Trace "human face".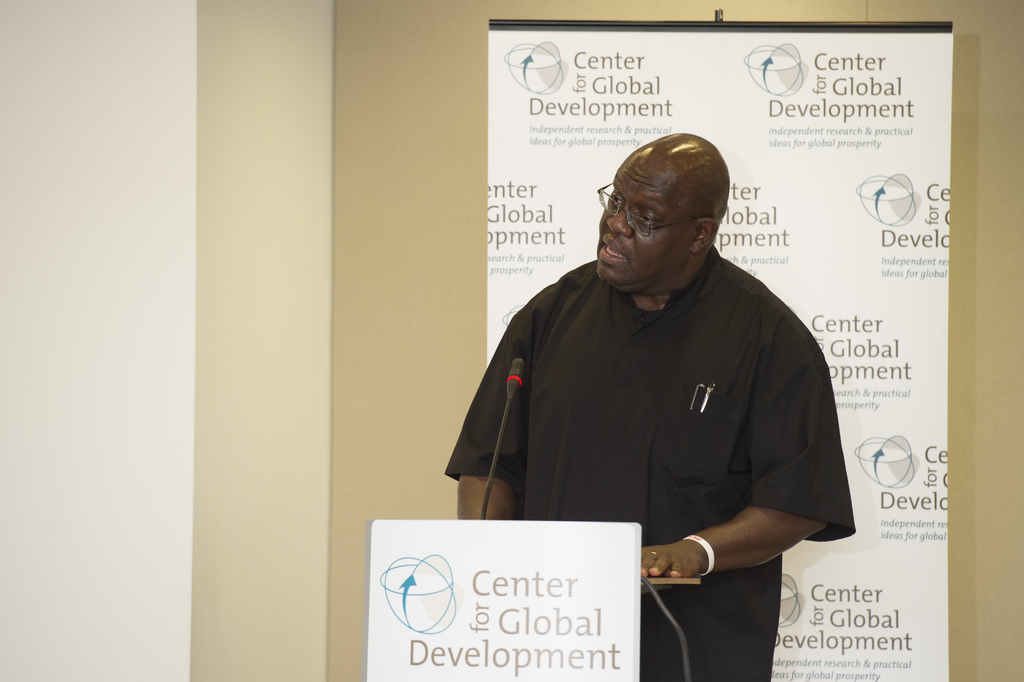
Traced to (596, 165, 680, 282).
